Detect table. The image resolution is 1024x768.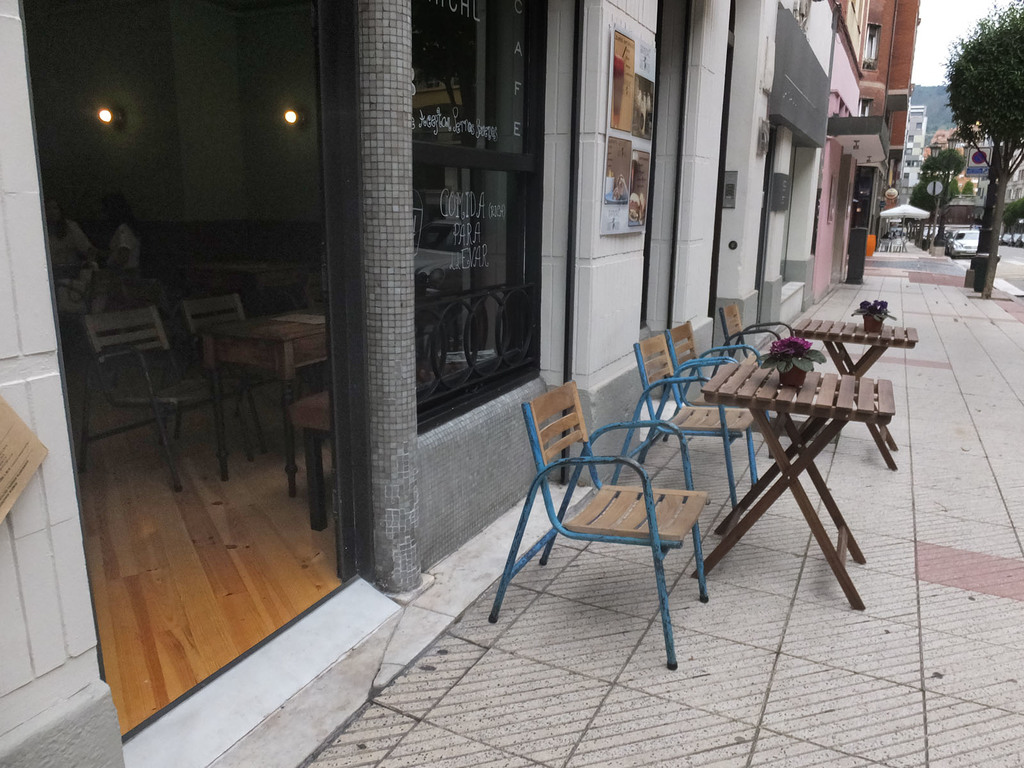
crop(786, 318, 920, 472).
